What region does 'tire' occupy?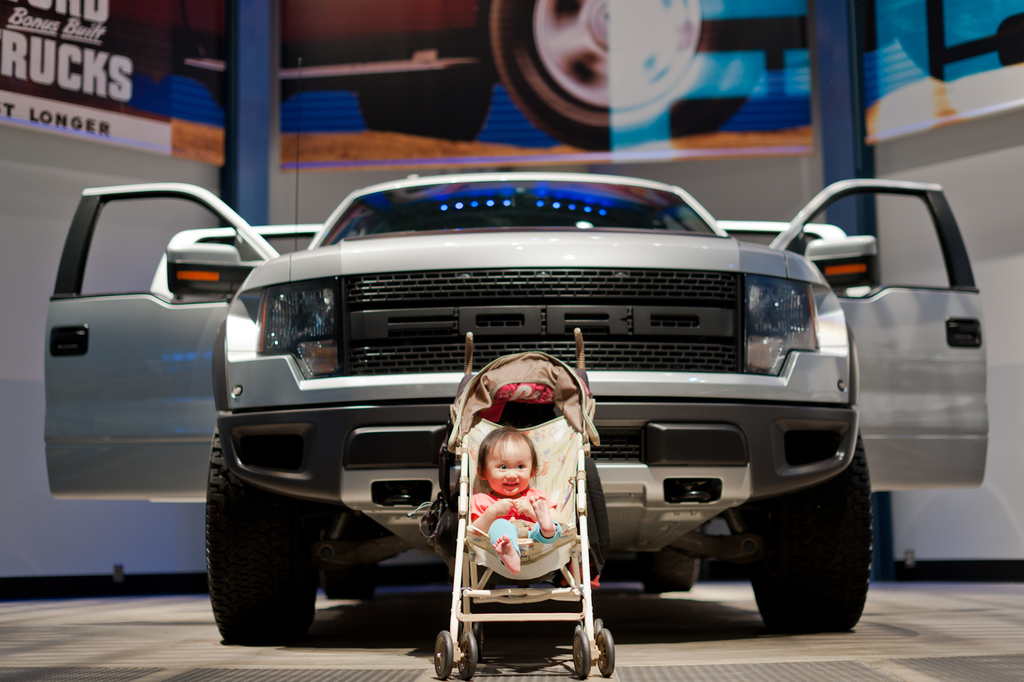
box=[573, 631, 591, 678].
